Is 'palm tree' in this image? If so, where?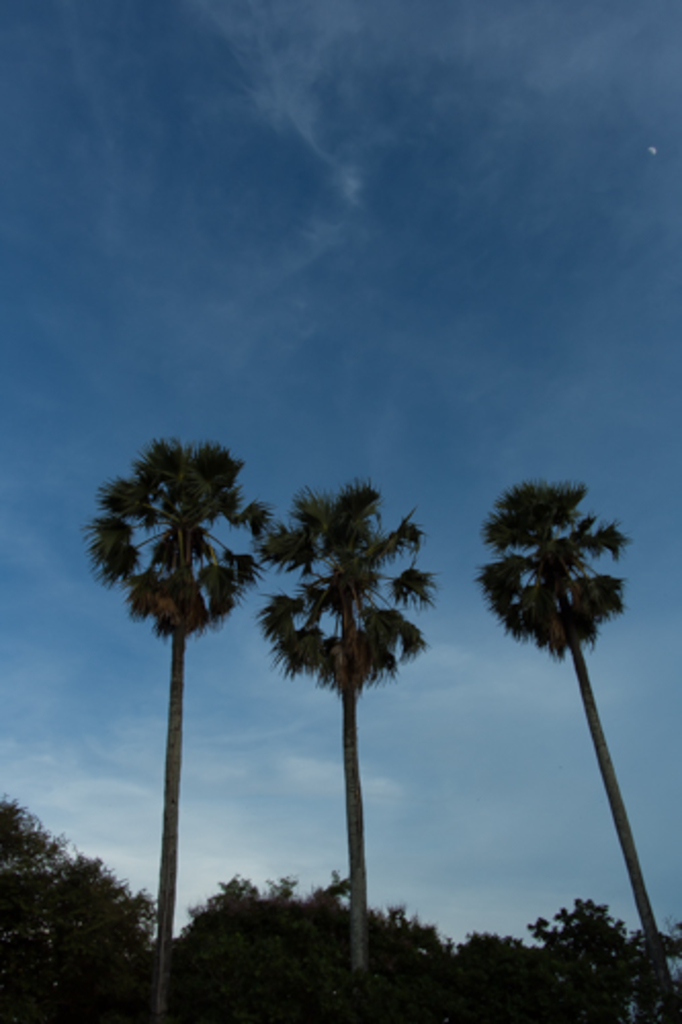
Yes, at <bbox>27, 803, 162, 991</bbox>.
